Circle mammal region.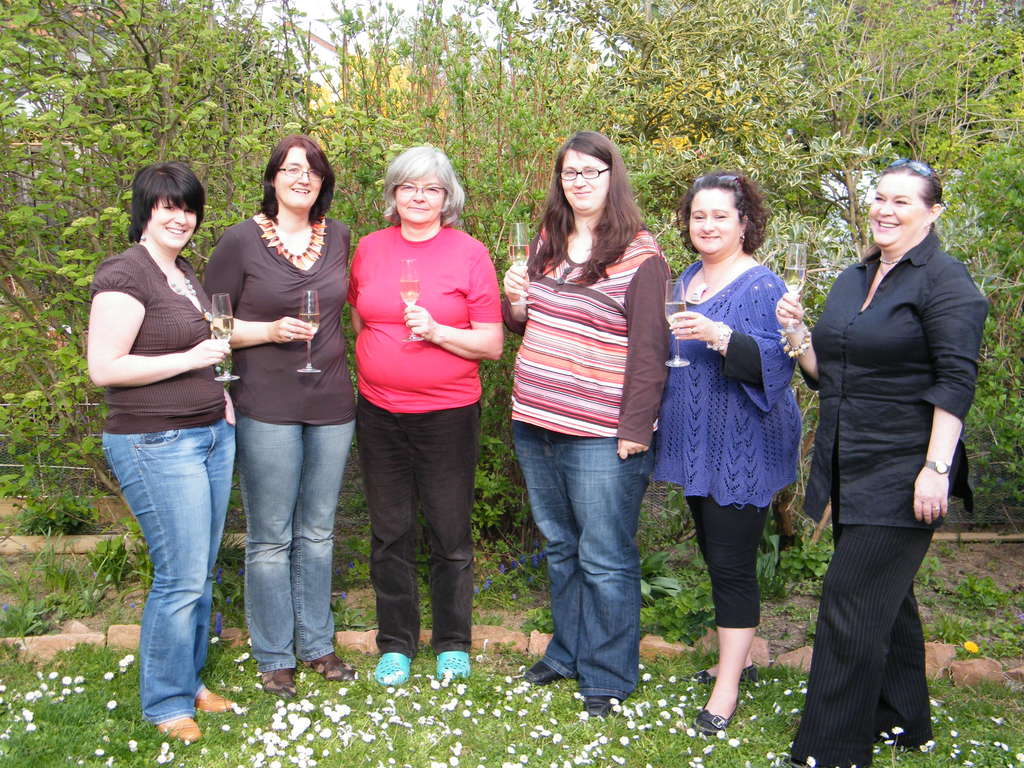
Region: x1=202 y1=134 x2=354 y2=696.
